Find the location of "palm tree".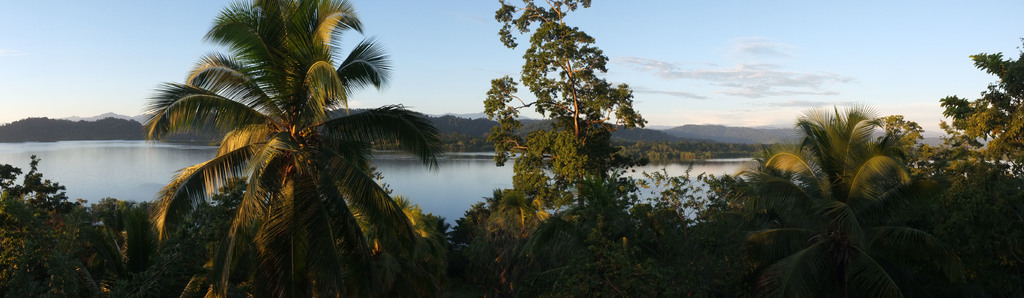
Location: l=139, t=17, r=437, b=286.
